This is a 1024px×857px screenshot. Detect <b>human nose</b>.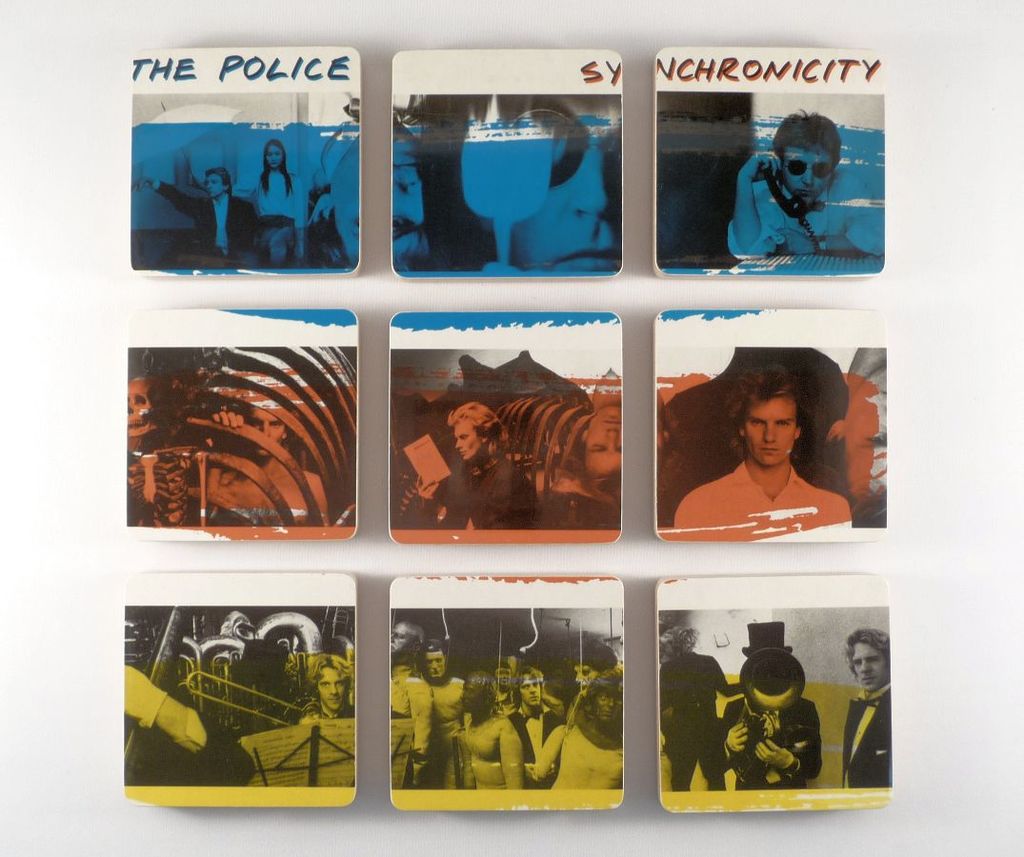
259, 424, 272, 437.
